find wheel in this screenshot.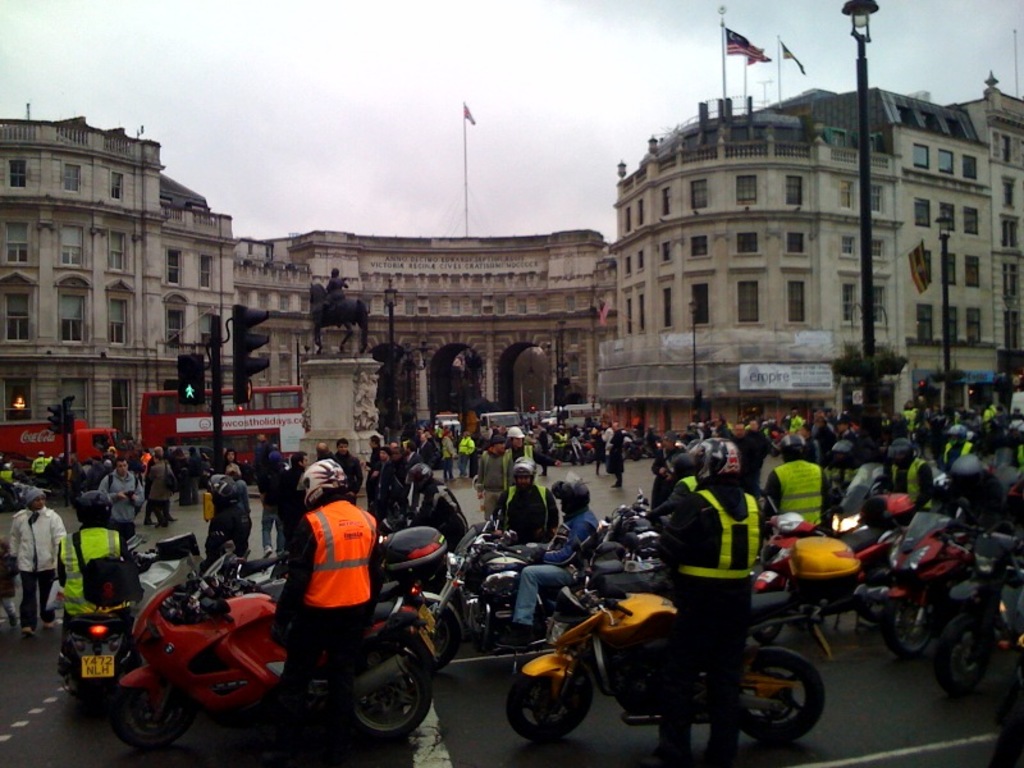
The bounding box for wheel is {"left": 507, "top": 657, "right": 598, "bottom": 742}.
